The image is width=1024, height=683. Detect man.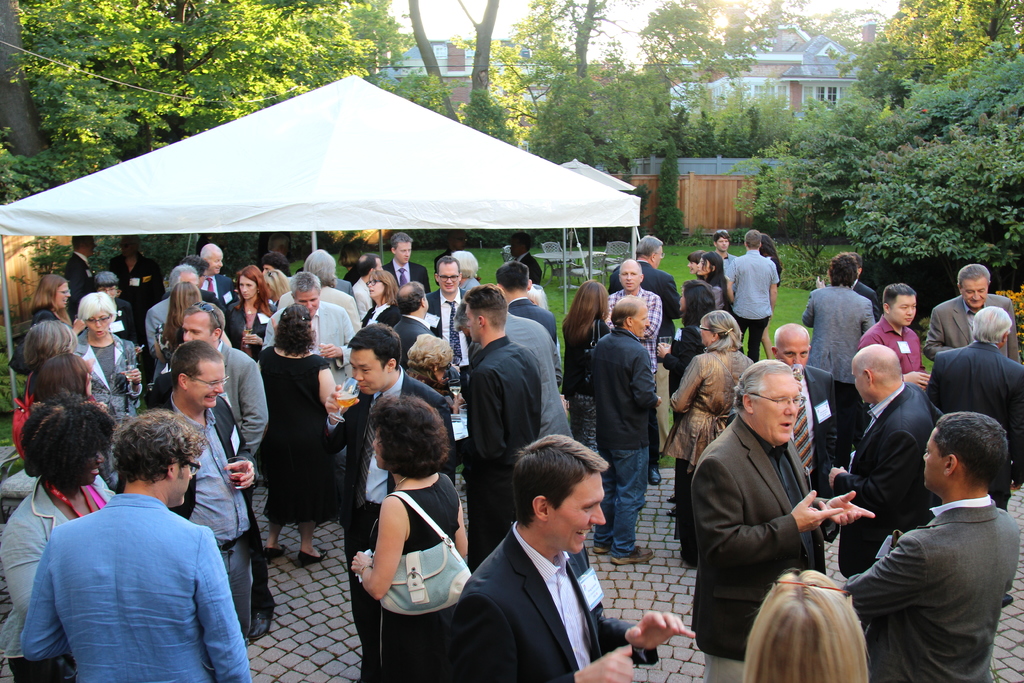
Detection: bbox=(115, 338, 260, 638).
